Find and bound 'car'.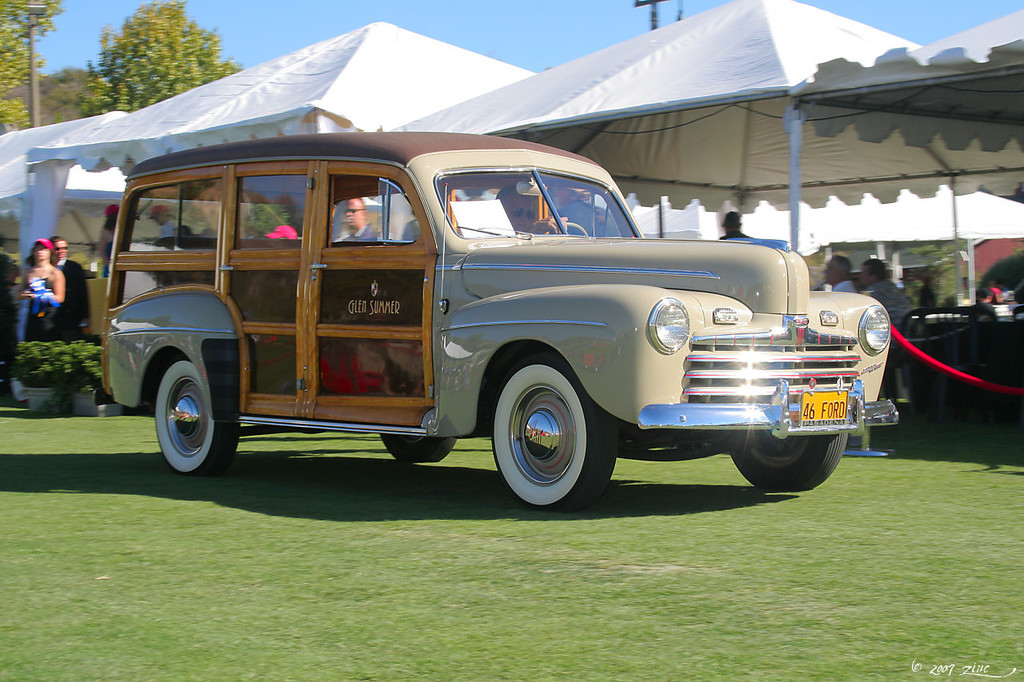
Bound: 102,130,901,512.
